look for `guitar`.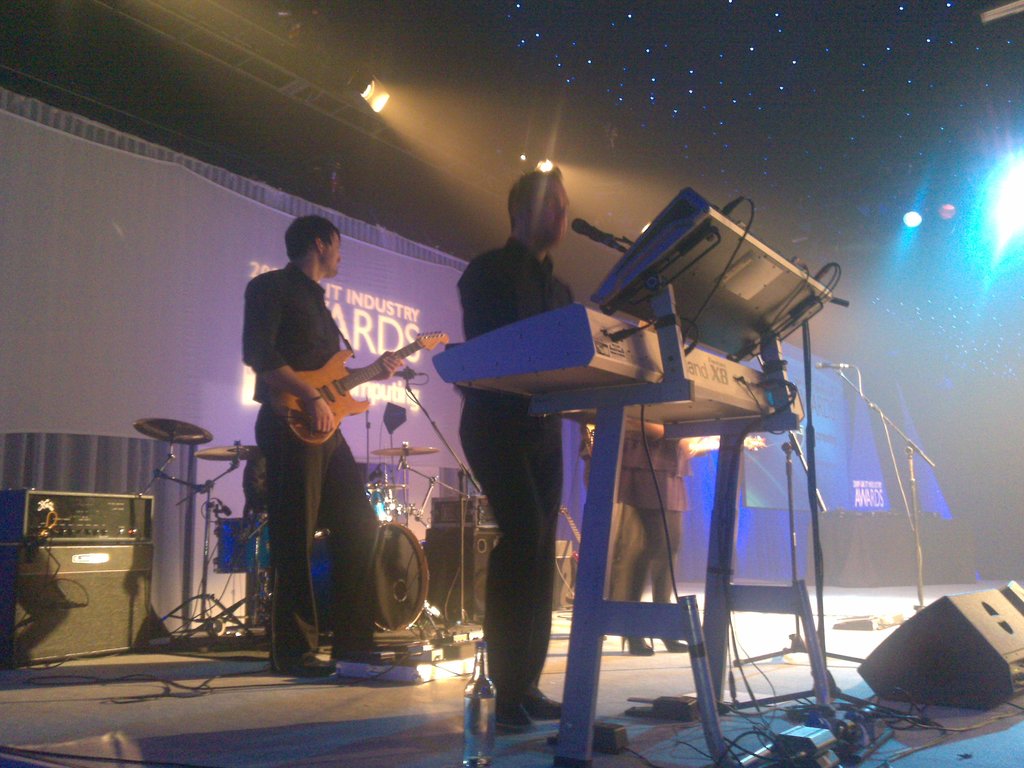
Found: <bbox>268, 328, 449, 449</bbox>.
